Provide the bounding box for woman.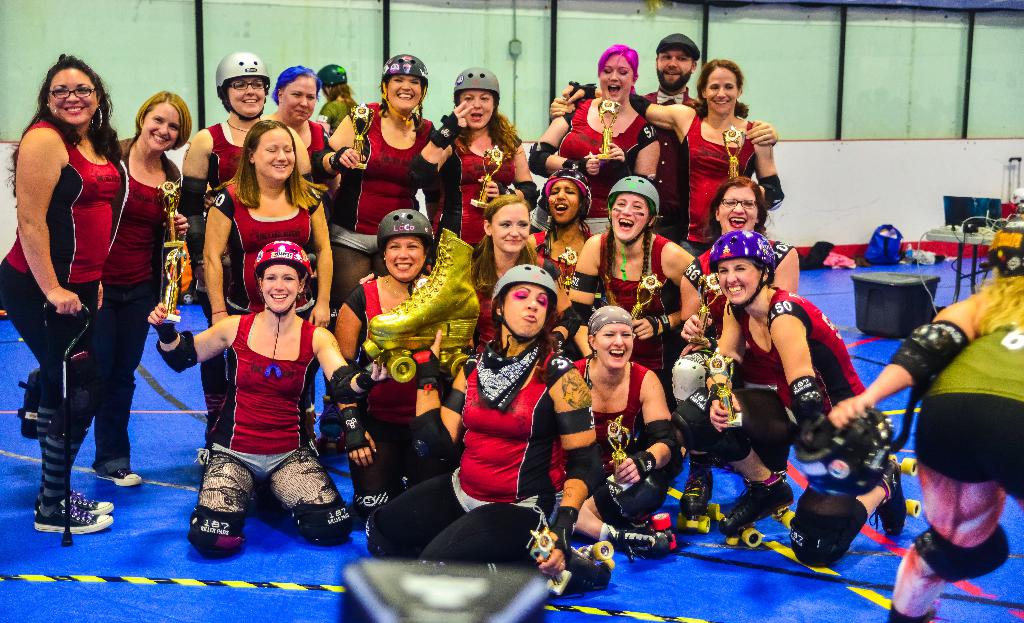
region(316, 66, 360, 129).
